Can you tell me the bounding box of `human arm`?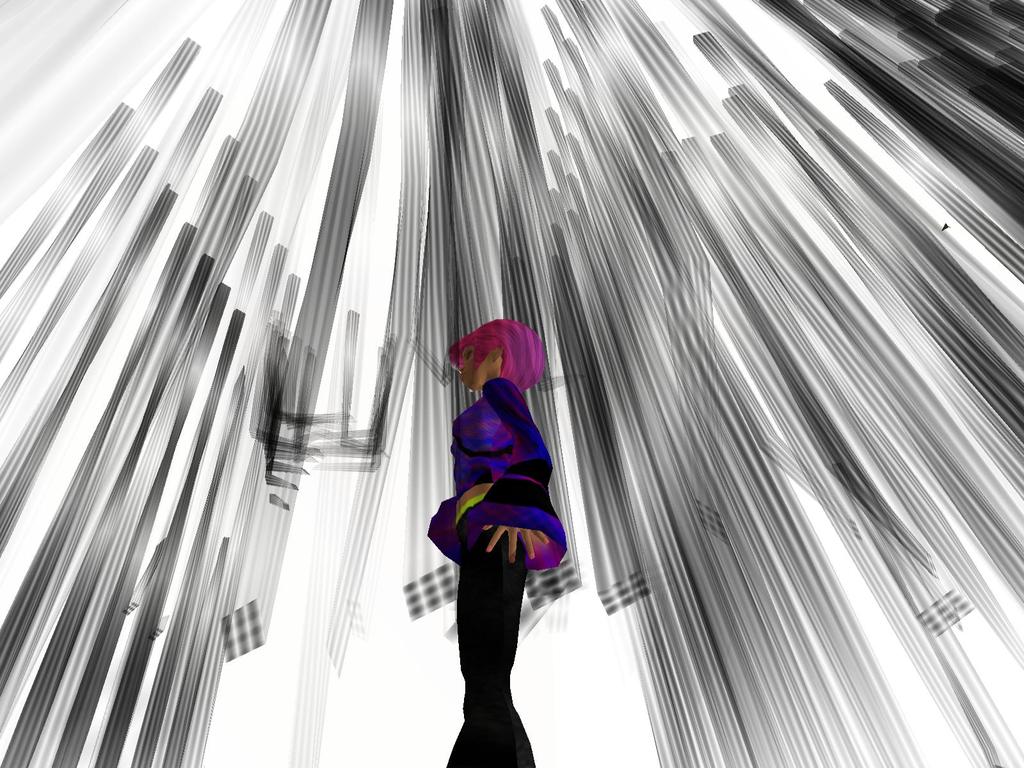
[x1=474, y1=378, x2=553, y2=571].
